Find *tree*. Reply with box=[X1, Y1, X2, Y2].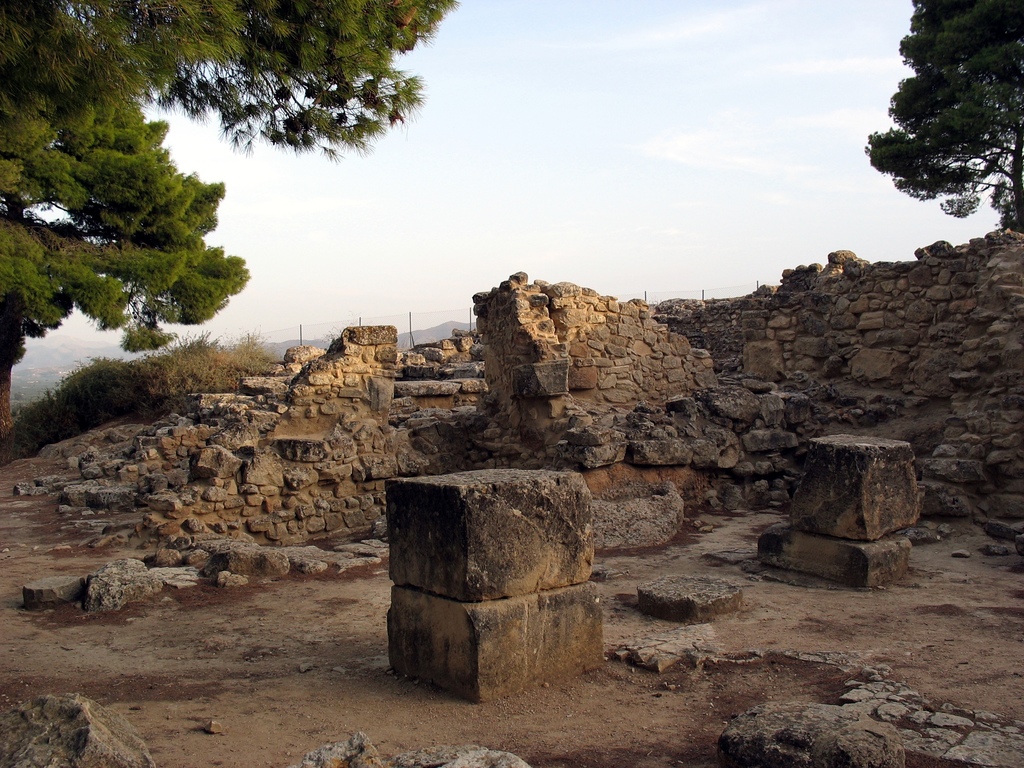
box=[0, 0, 449, 442].
